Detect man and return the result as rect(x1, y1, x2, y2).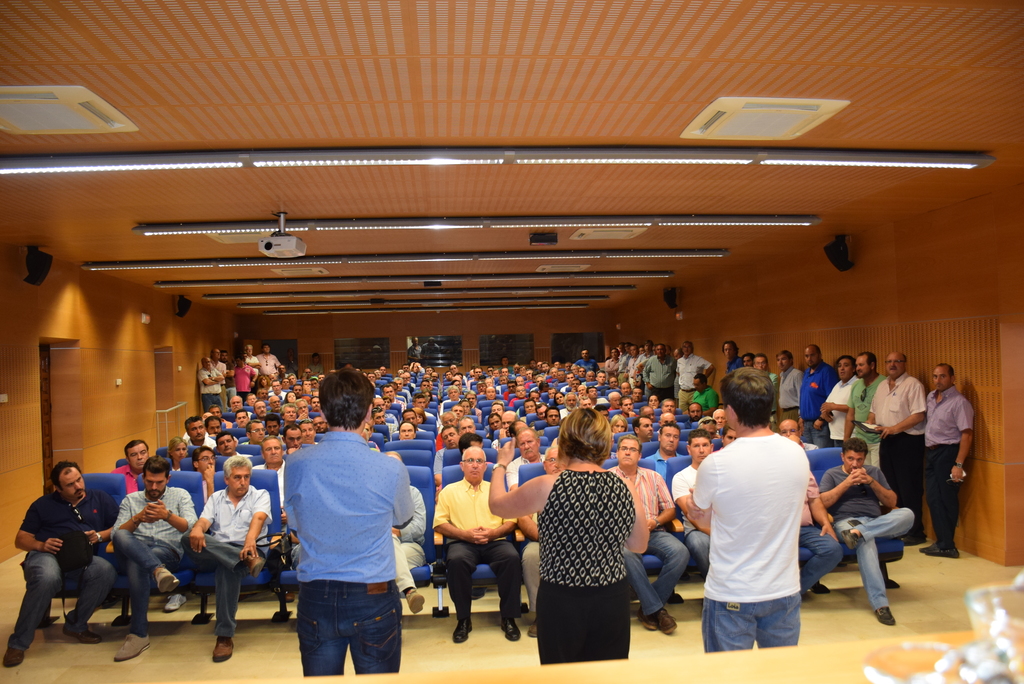
rect(301, 378, 312, 397).
